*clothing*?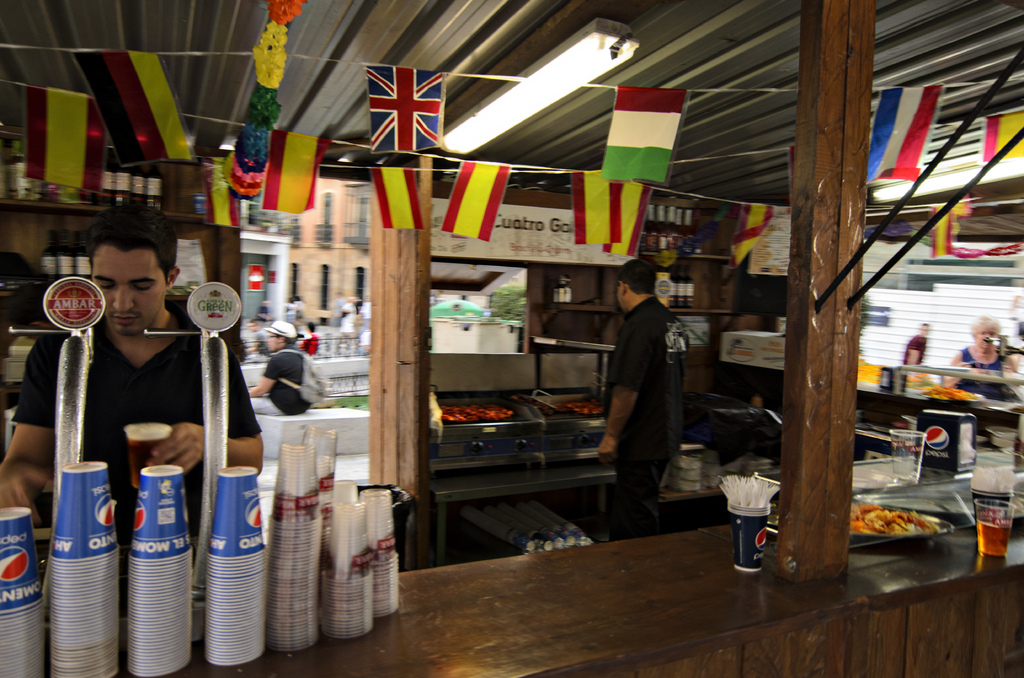
l=269, t=343, r=310, b=419
